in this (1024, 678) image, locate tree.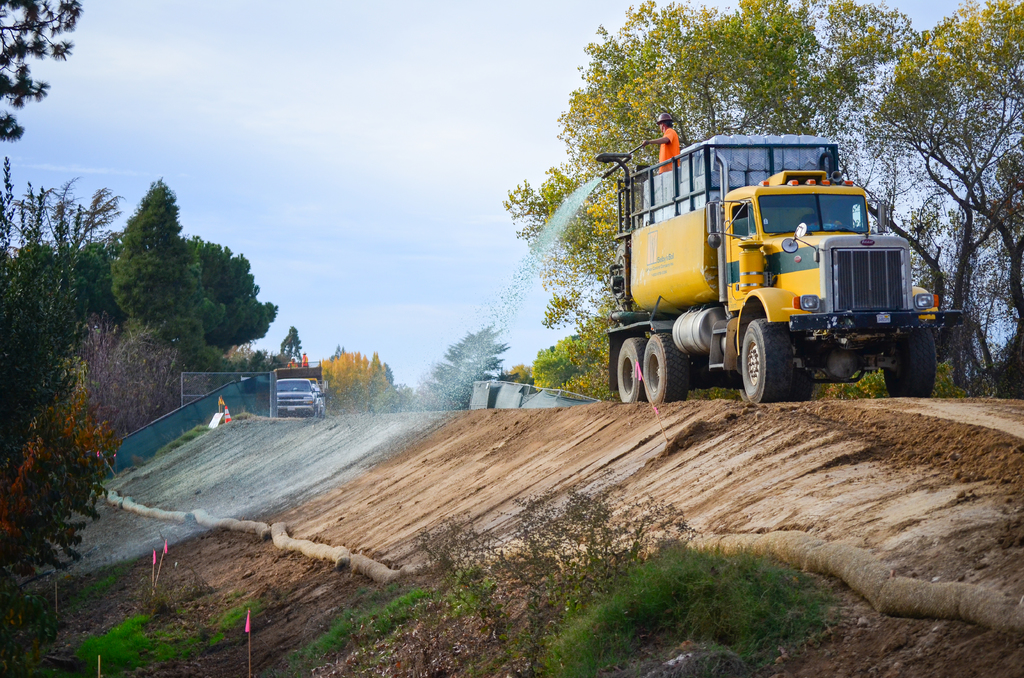
Bounding box: 317 348 394 401.
